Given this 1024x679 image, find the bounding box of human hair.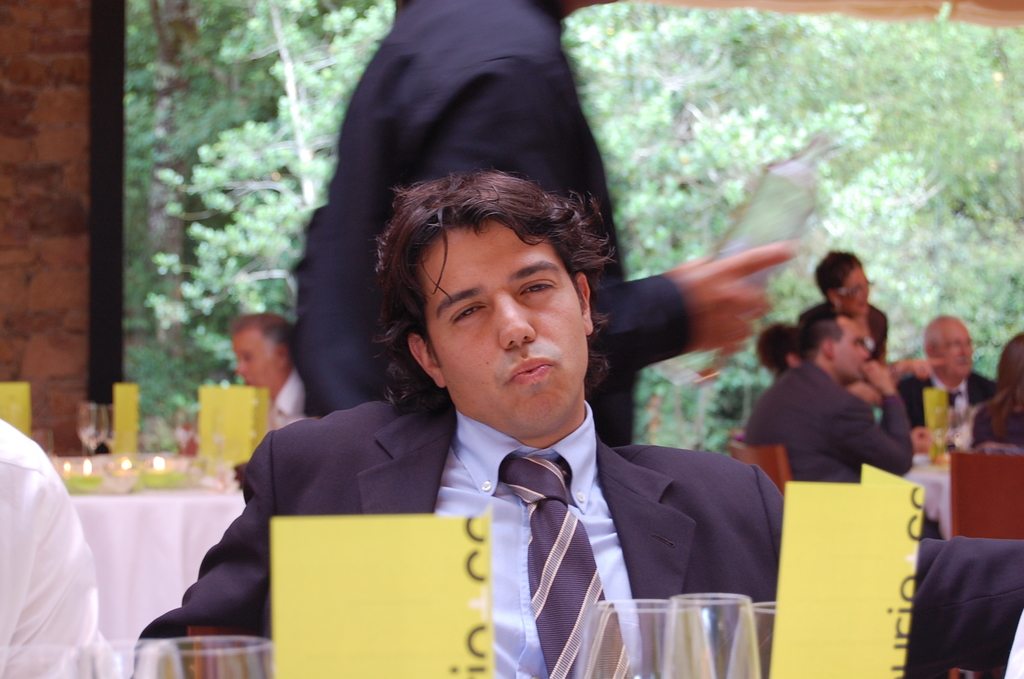
box=[803, 310, 842, 357].
